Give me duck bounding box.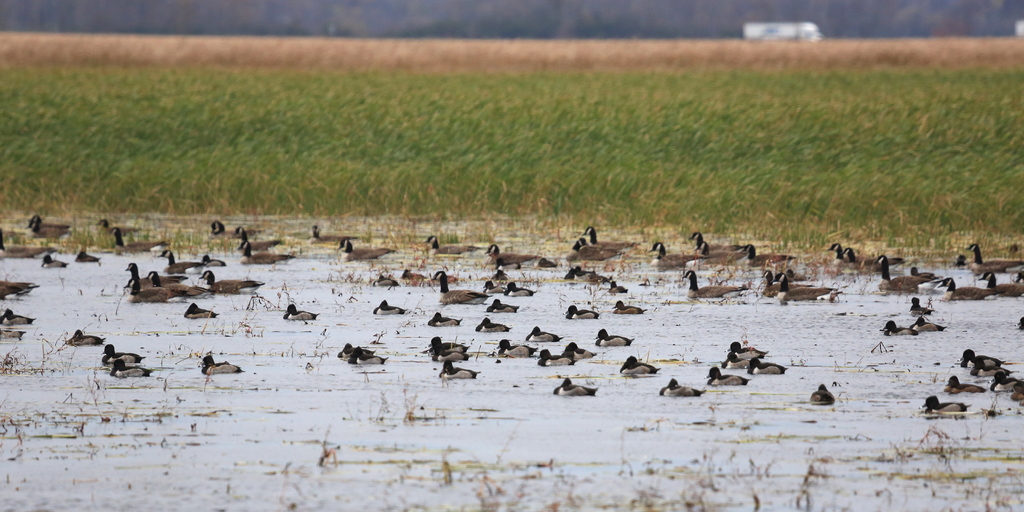
(x1=198, y1=277, x2=263, y2=298).
